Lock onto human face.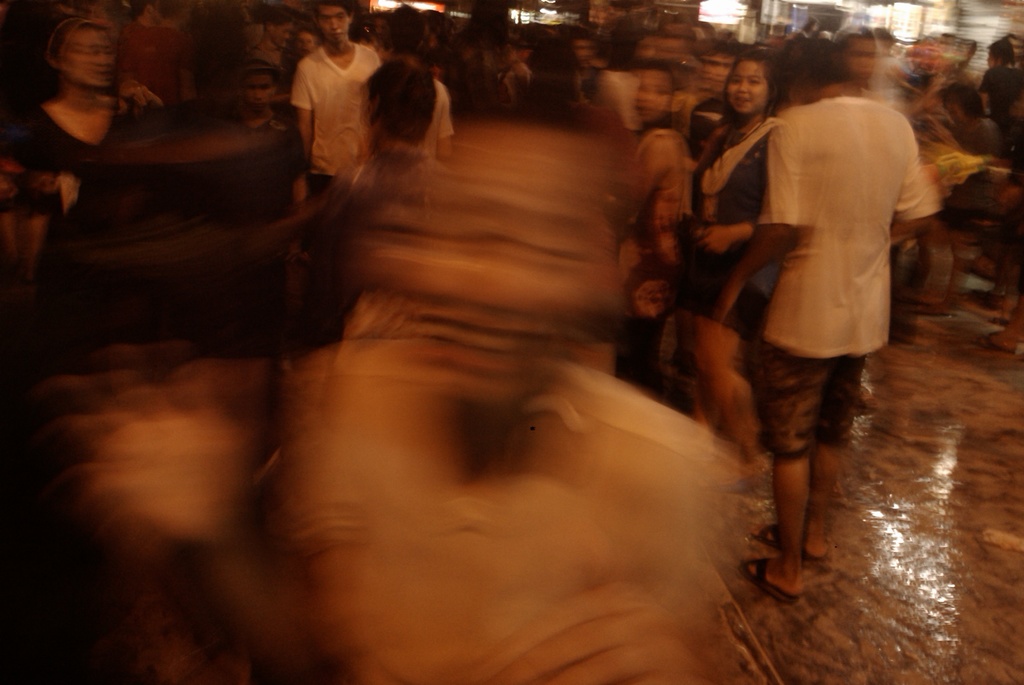
Locked: 318:9:352:41.
